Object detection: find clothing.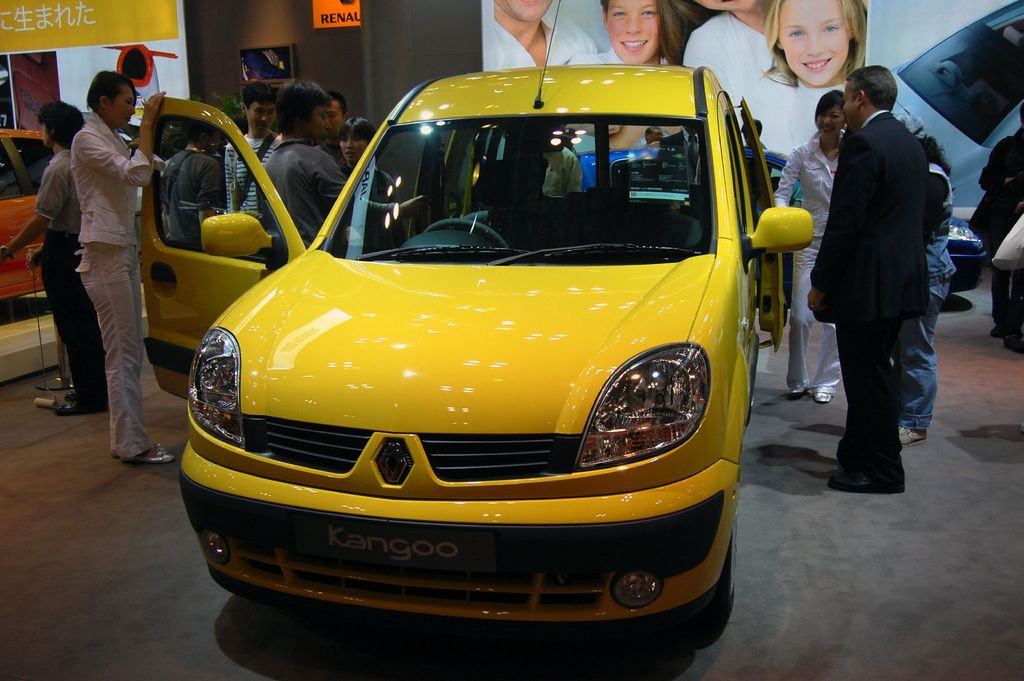
255, 127, 349, 275.
